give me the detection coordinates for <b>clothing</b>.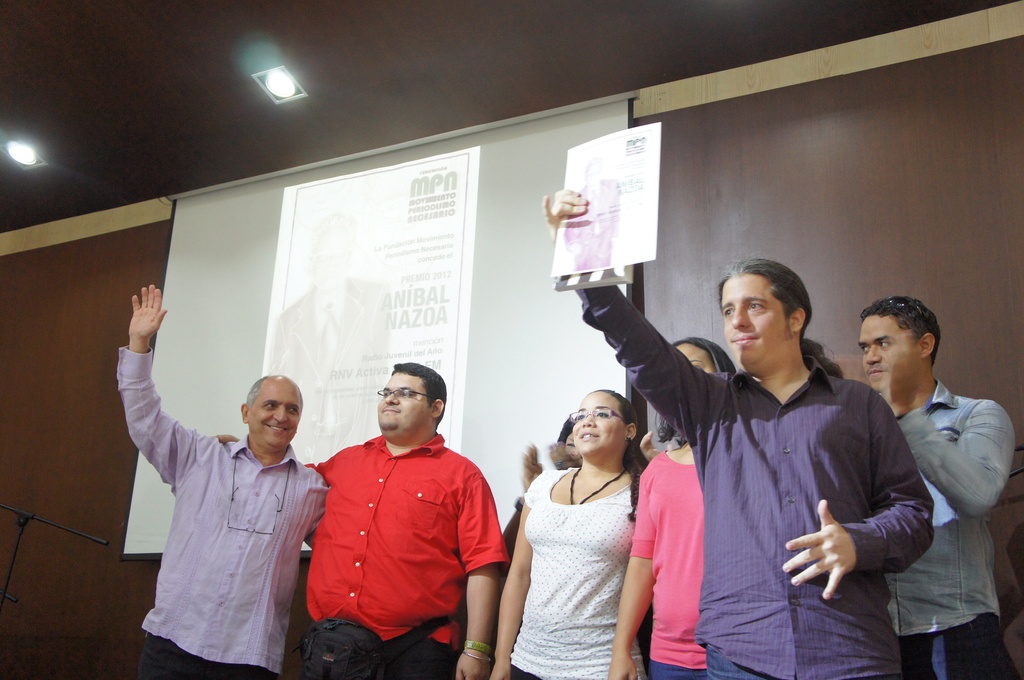
579/282/947/679.
